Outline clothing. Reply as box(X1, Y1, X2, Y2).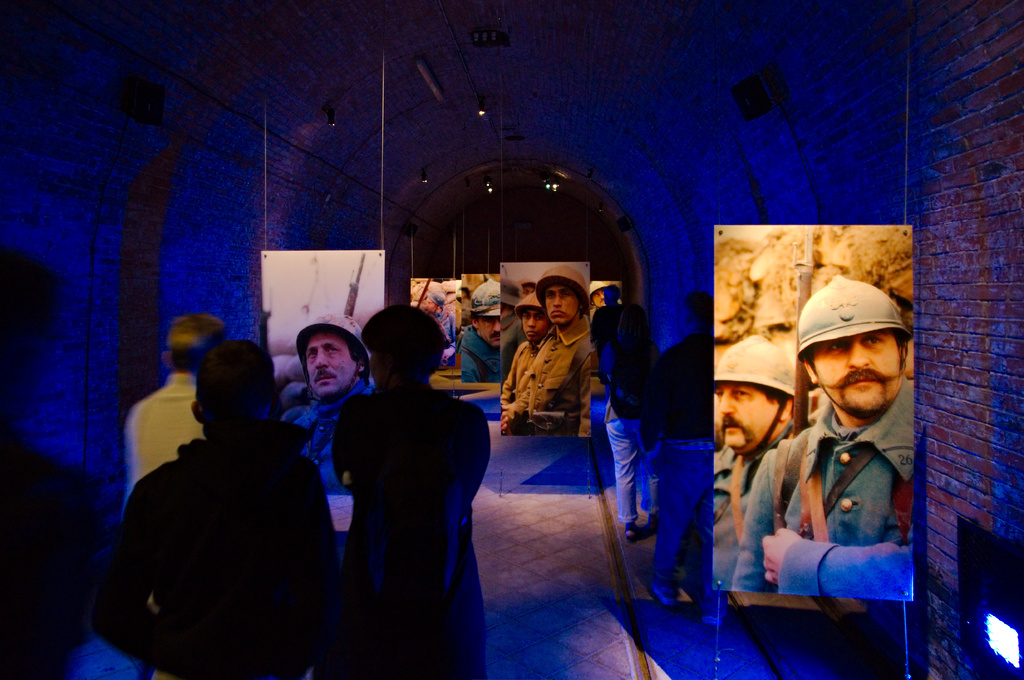
box(500, 311, 526, 394).
